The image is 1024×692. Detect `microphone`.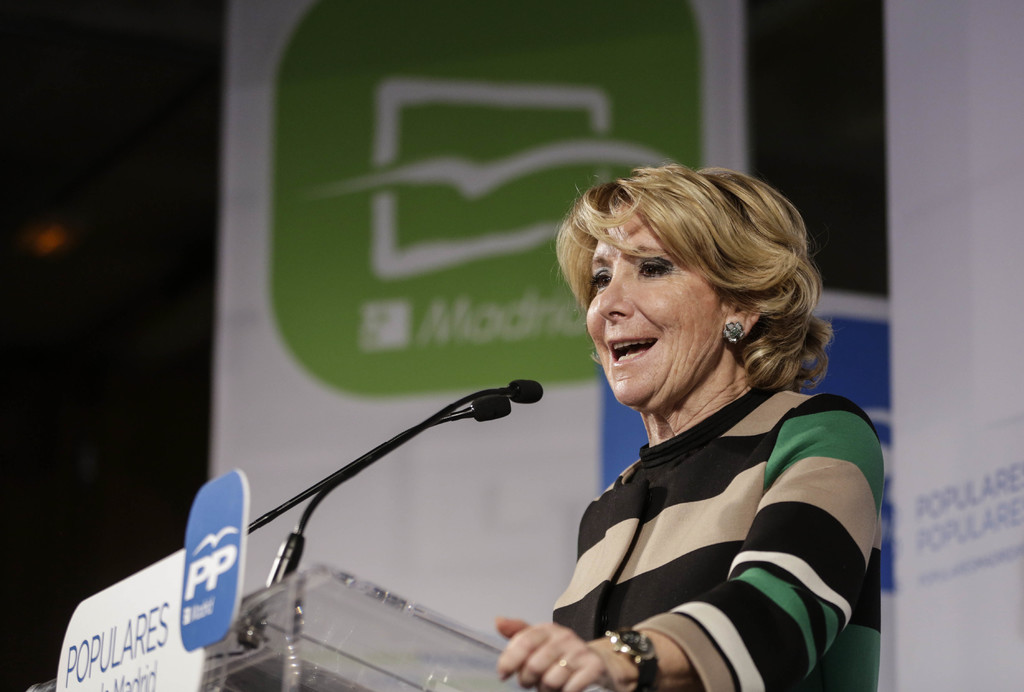
Detection: (x1=264, y1=392, x2=509, y2=587).
